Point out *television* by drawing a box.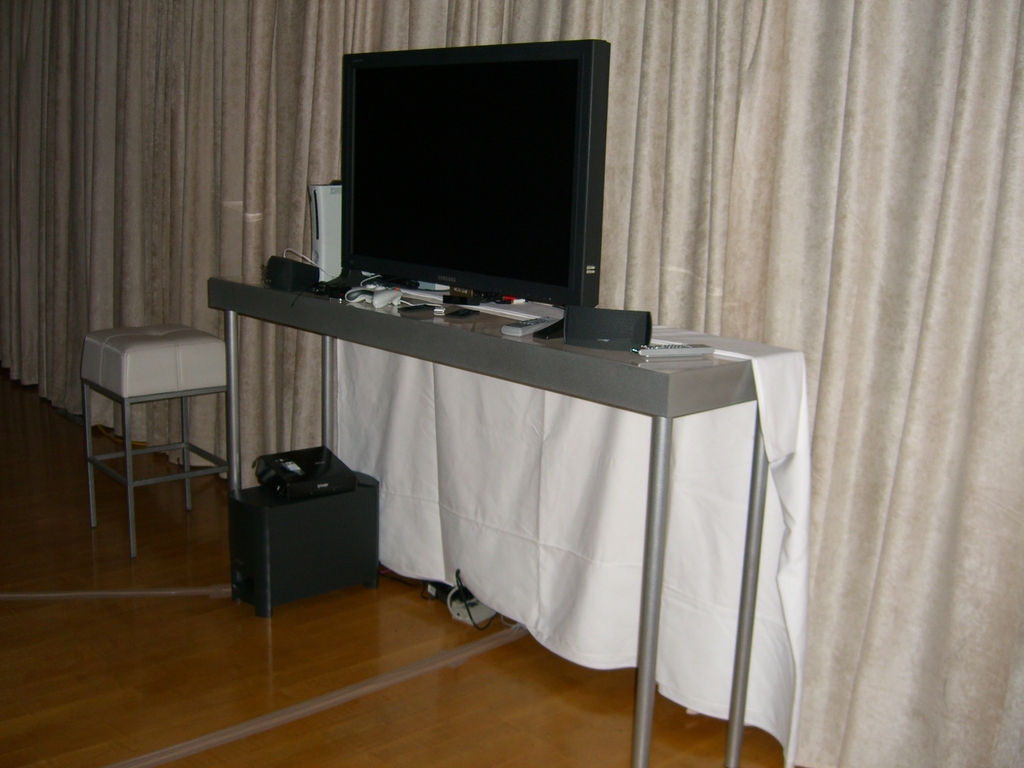
[335, 35, 614, 321].
